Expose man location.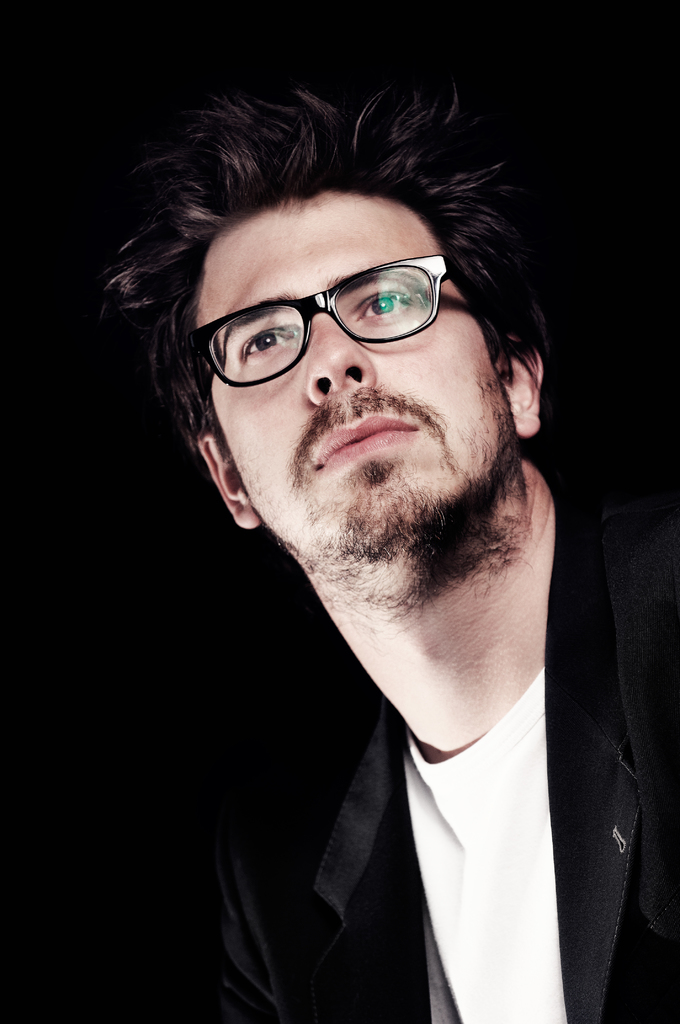
Exposed at 0 85 679 1023.
